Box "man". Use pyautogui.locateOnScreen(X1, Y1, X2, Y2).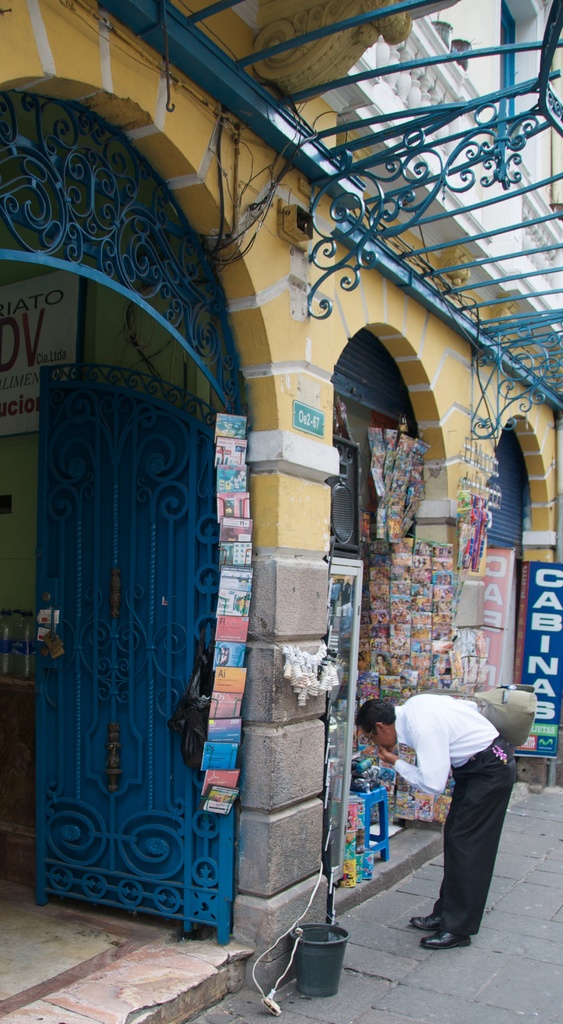
pyautogui.locateOnScreen(391, 684, 530, 948).
